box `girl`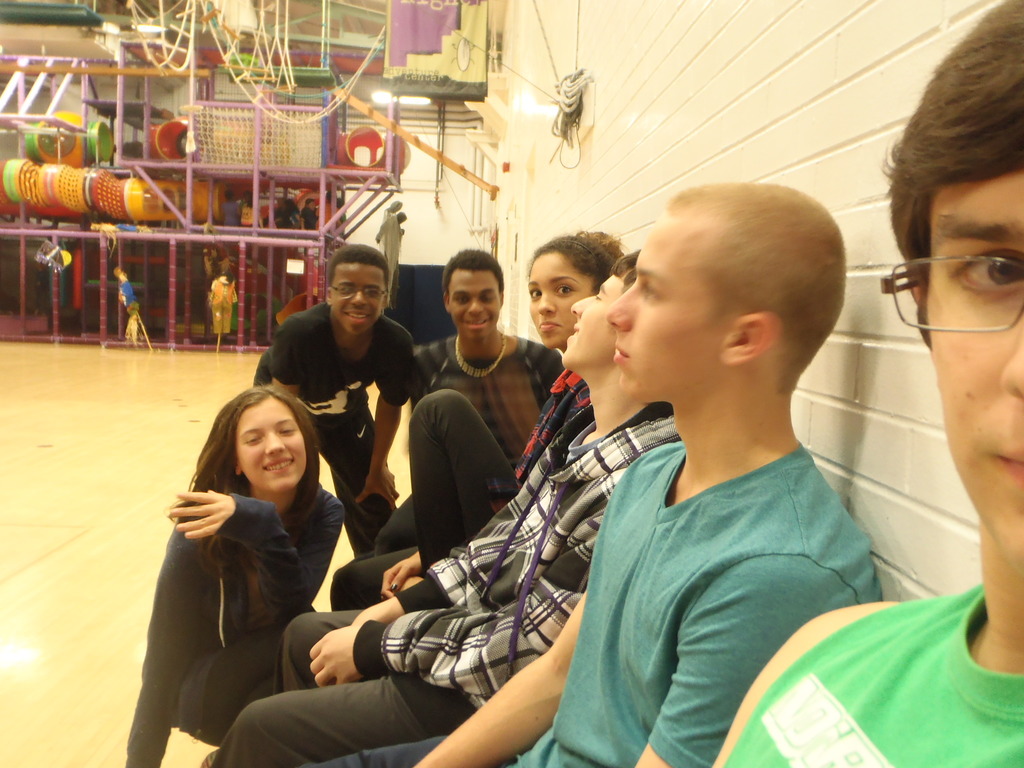
x1=328, y1=223, x2=629, y2=609
